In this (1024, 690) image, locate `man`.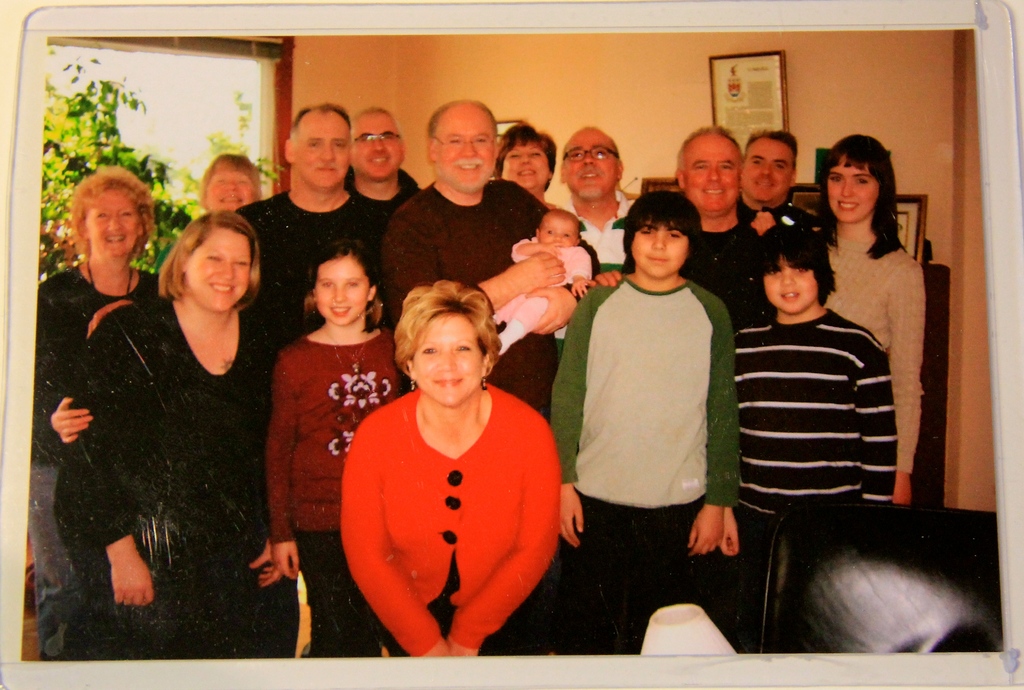
Bounding box: bbox(381, 99, 600, 428).
